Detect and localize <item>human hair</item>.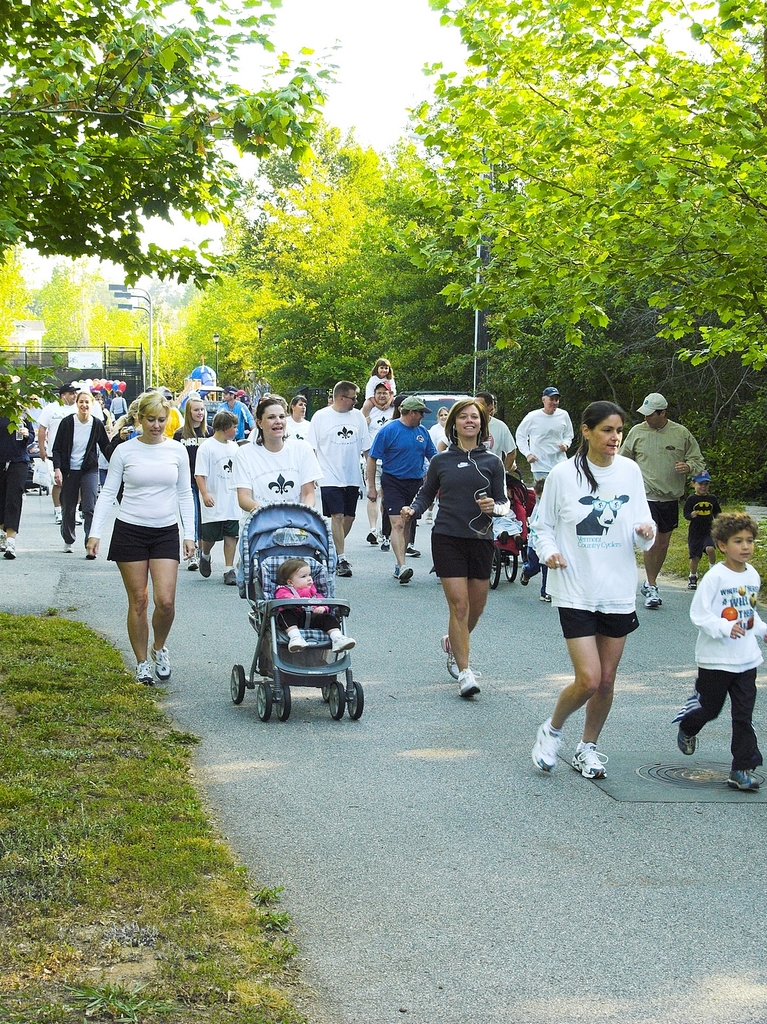
Localized at region(211, 410, 238, 431).
